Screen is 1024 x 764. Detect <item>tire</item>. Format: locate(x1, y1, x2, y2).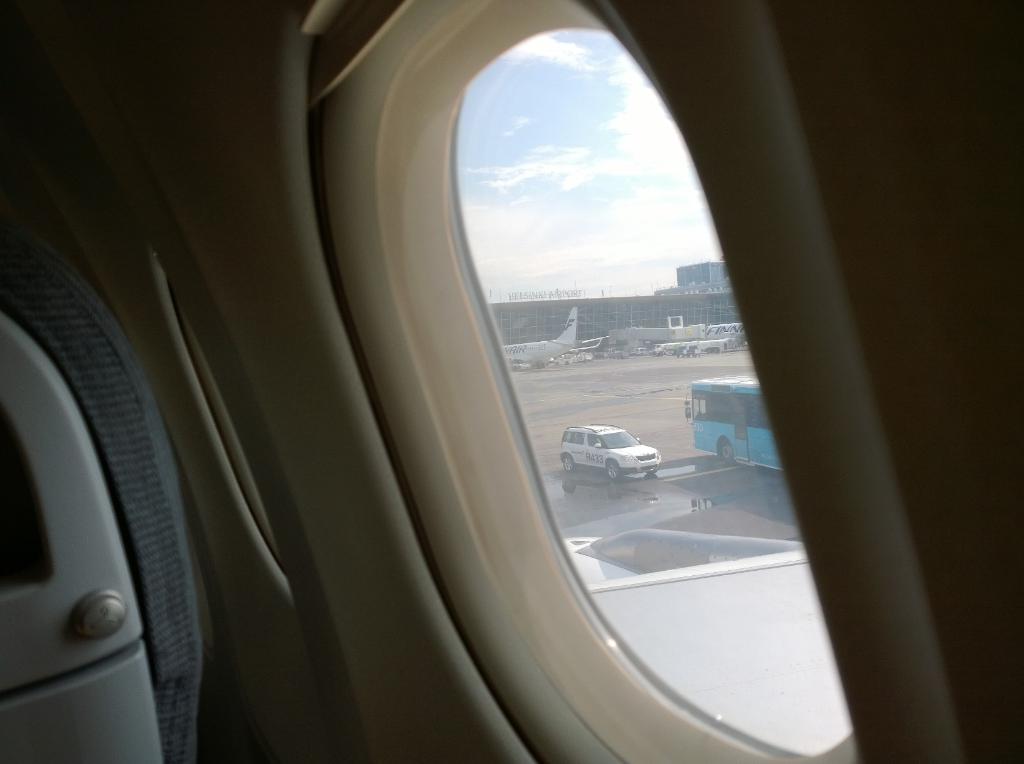
locate(716, 440, 740, 465).
